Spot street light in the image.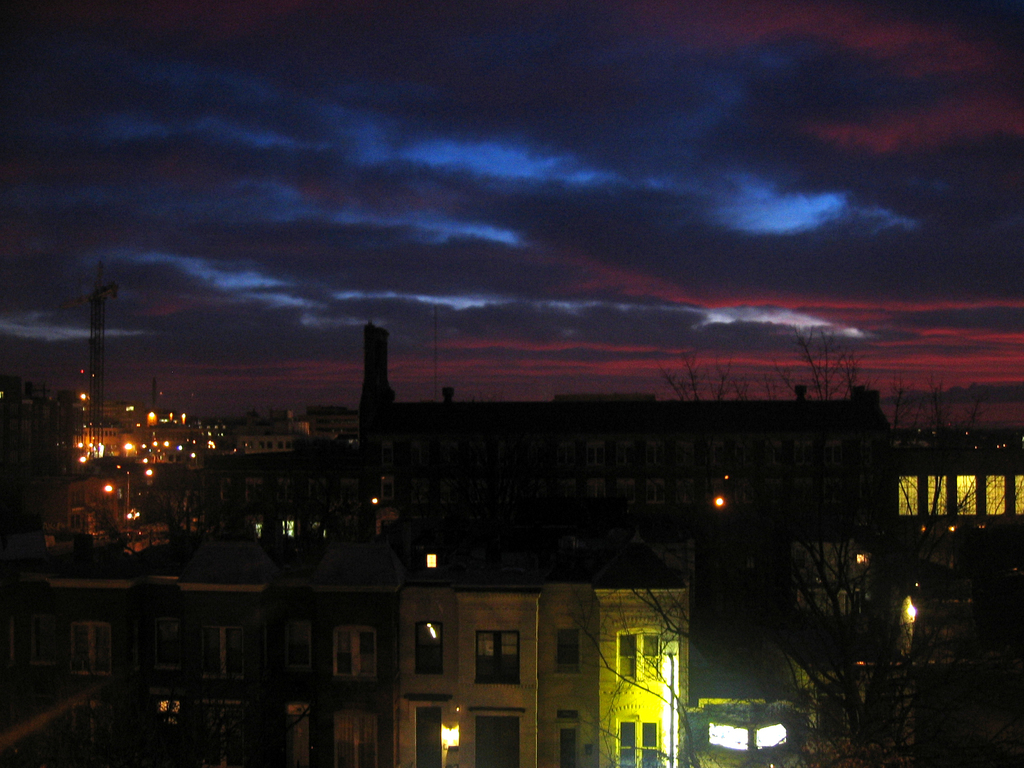
street light found at [x1=102, y1=483, x2=127, y2=496].
